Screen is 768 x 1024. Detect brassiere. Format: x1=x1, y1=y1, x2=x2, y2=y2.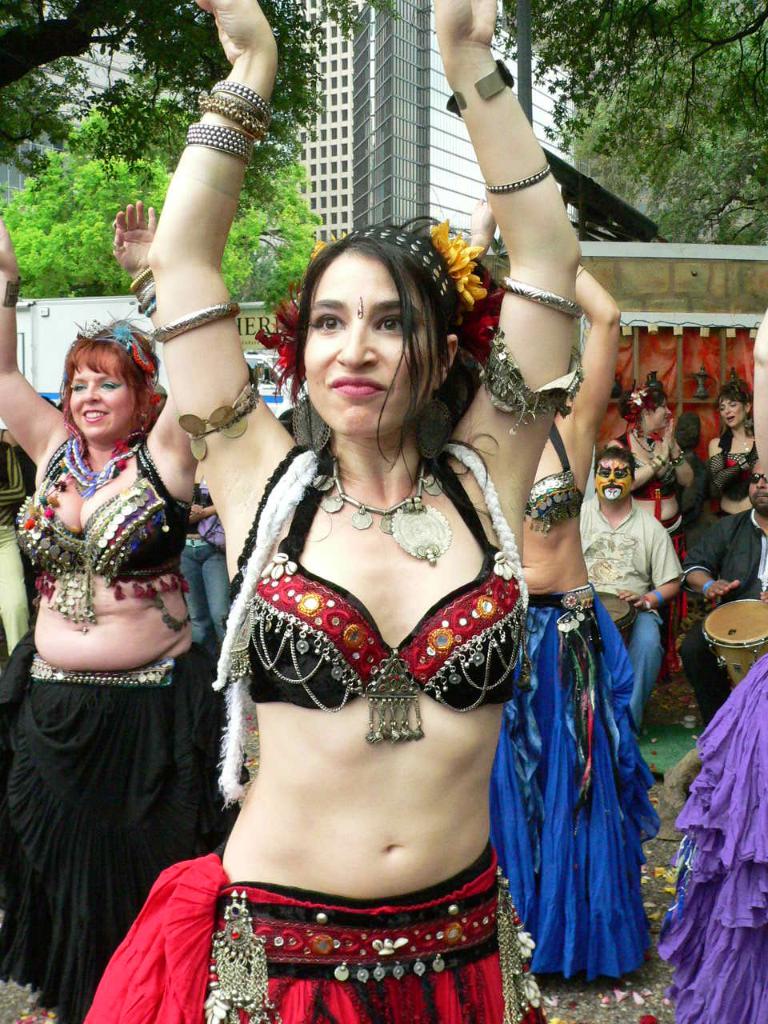
x1=211, y1=430, x2=537, y2=725.
